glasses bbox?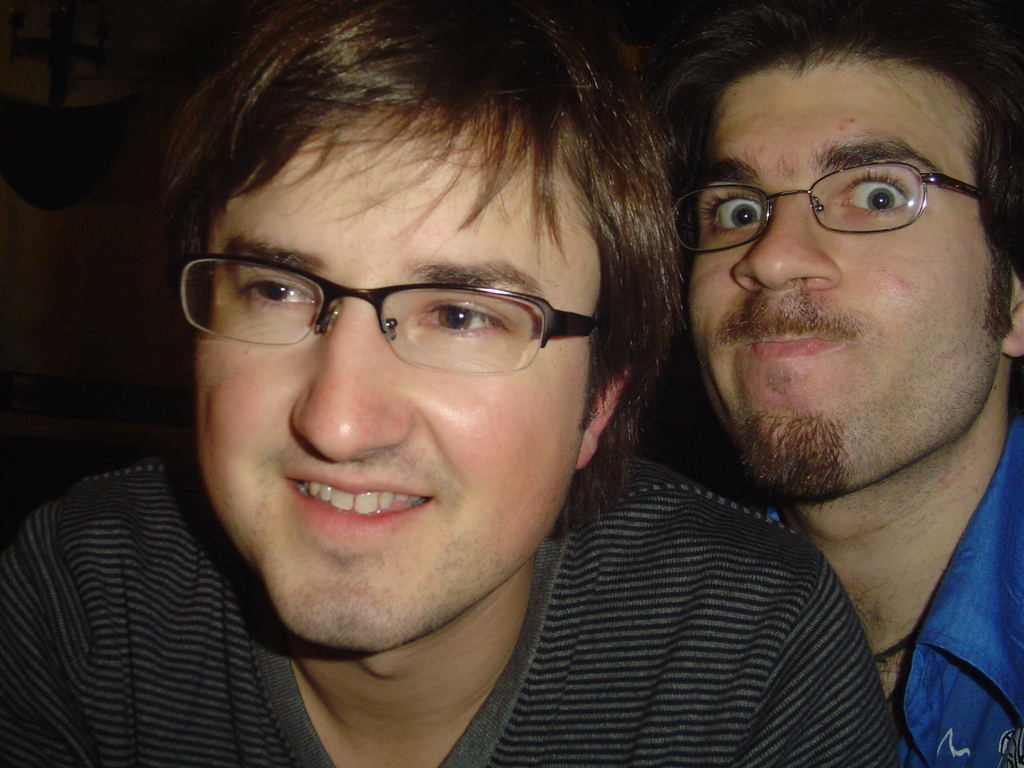
crop(672, 158, 1023, 254)
